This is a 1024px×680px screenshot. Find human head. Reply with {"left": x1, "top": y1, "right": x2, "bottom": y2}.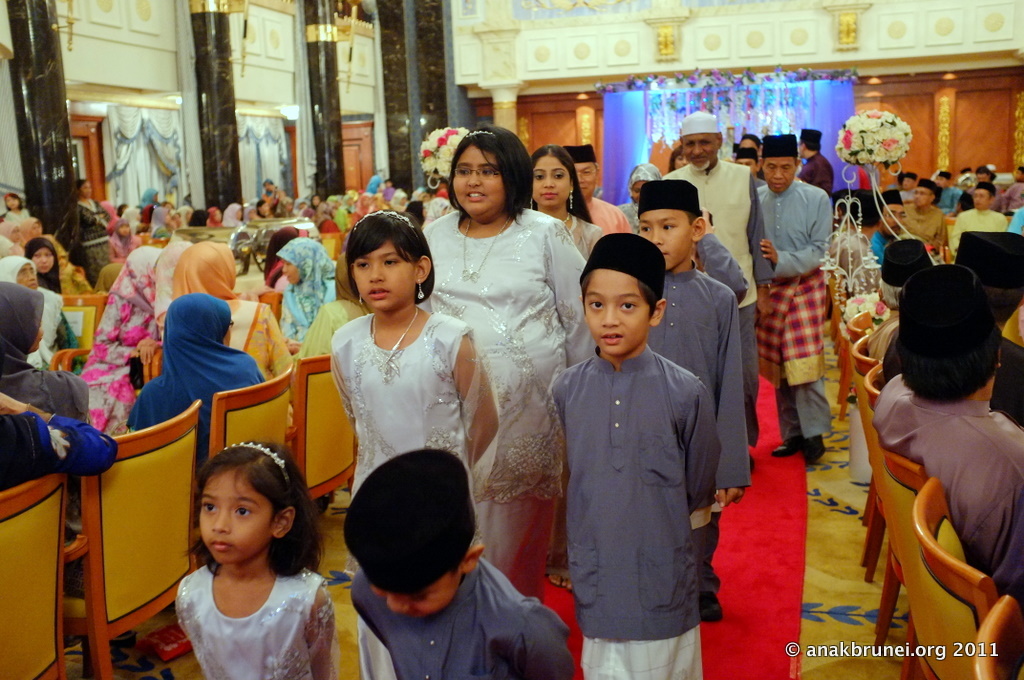
{"left": 331, "top": 209, "right": 439, "bottom": 314}.
